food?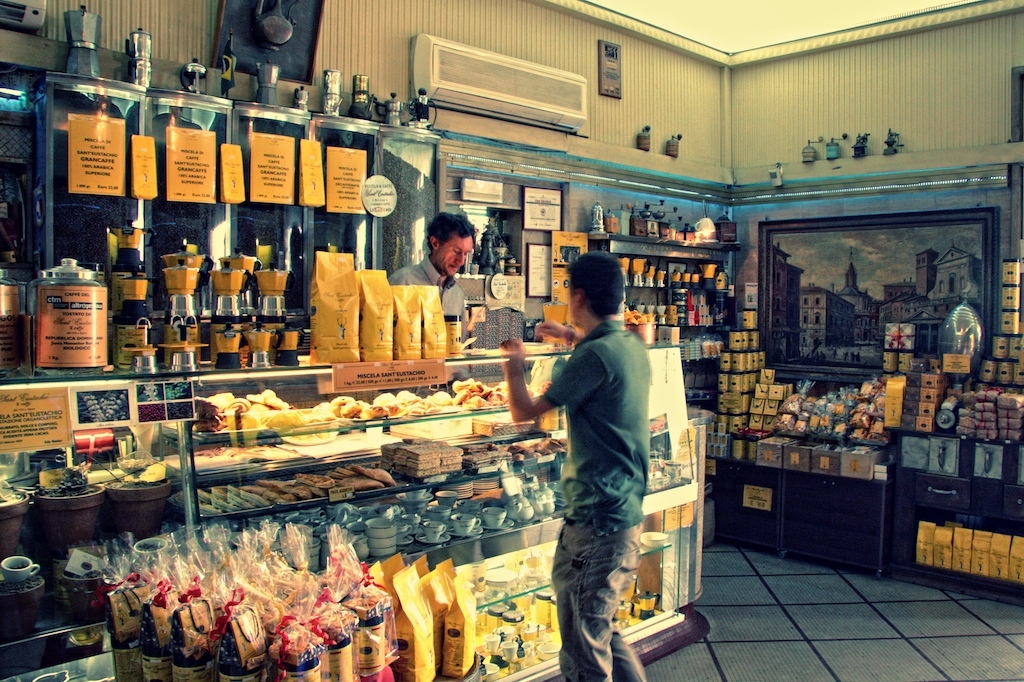
450,380,509,405
